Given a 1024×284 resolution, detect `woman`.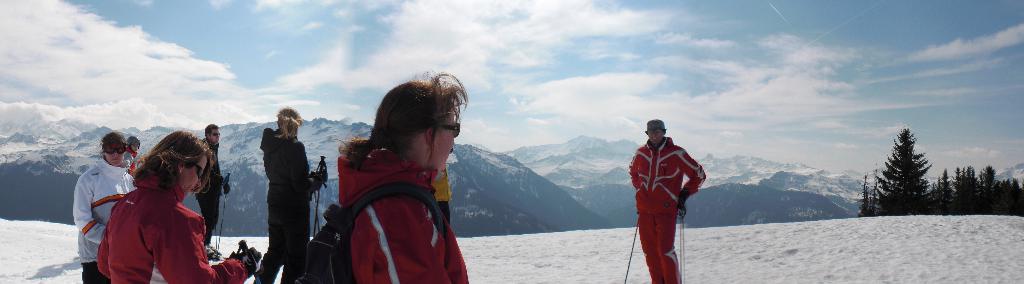
<box>73,129,133,283</box>.
